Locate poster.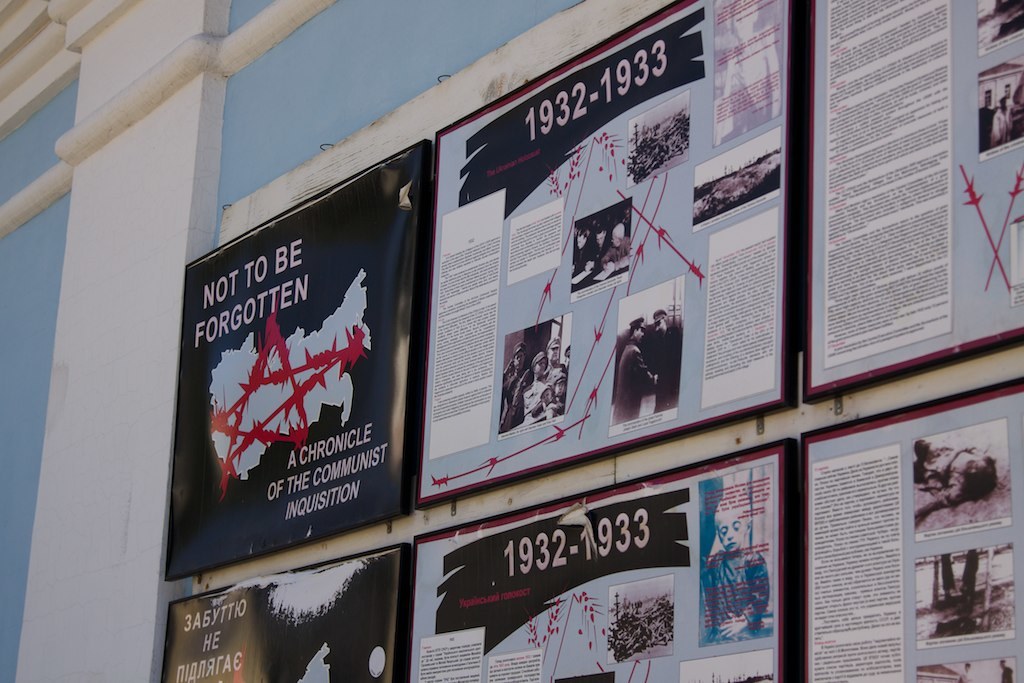
Bounding box: (420,0,788,502).
